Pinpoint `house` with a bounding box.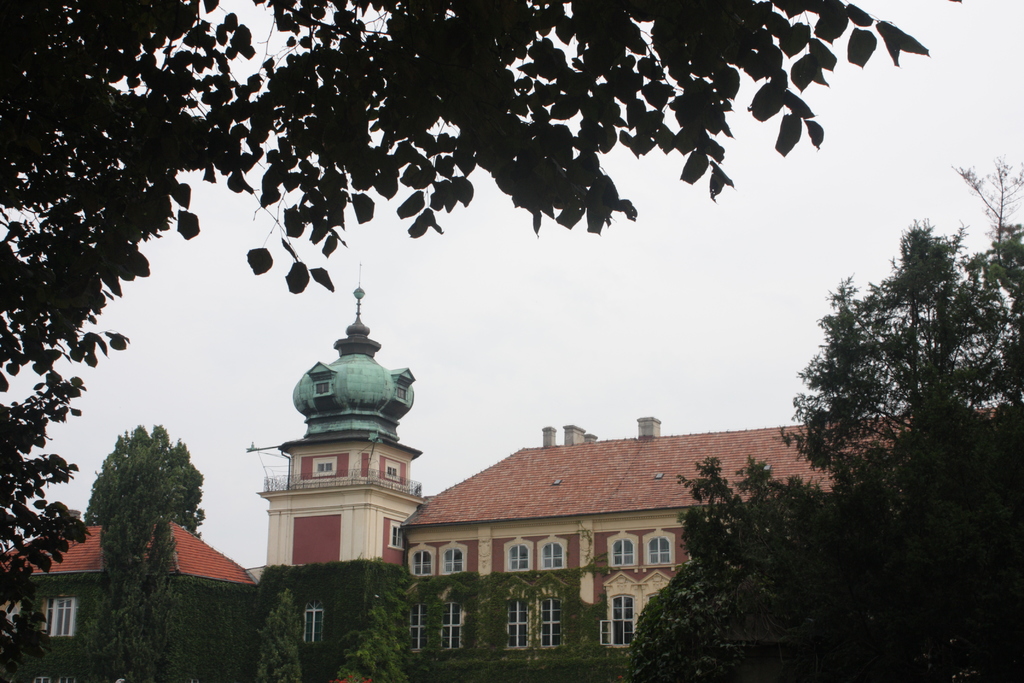
(left=0, top=512, right=264, bottom=682).
